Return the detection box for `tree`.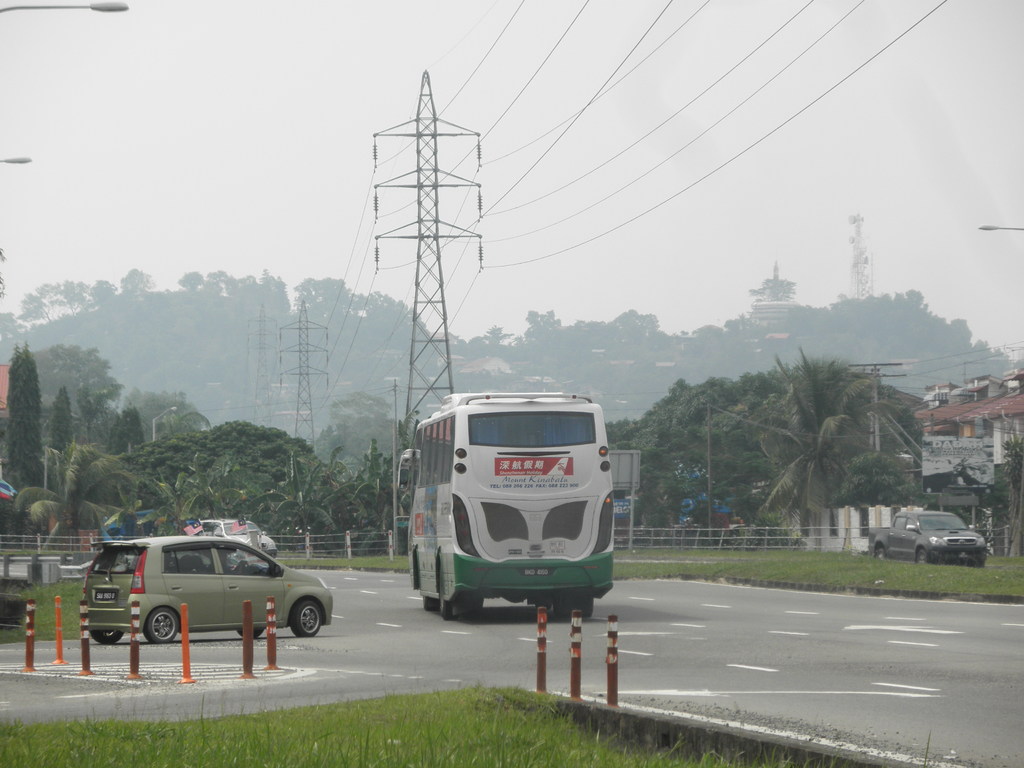
region(0, 241, 10, 303).
